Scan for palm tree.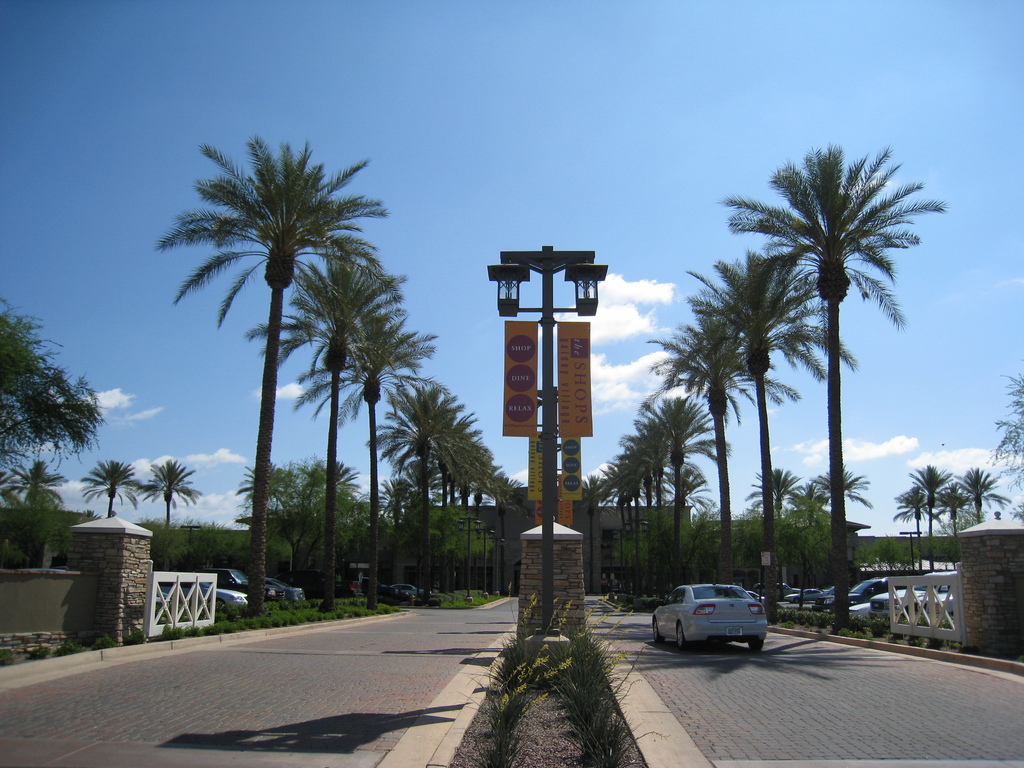
Scan result: (left=278, top=256, right=368, bottom=544).
